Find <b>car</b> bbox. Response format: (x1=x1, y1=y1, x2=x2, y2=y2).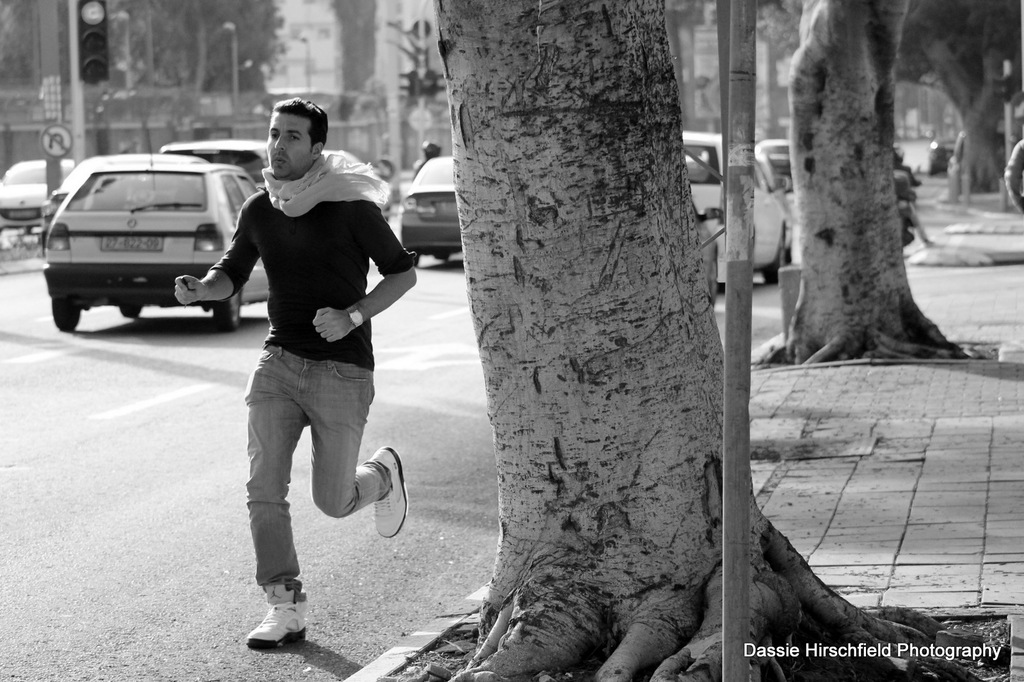
(x1=395, y1=150, x2=456, y2=267).
